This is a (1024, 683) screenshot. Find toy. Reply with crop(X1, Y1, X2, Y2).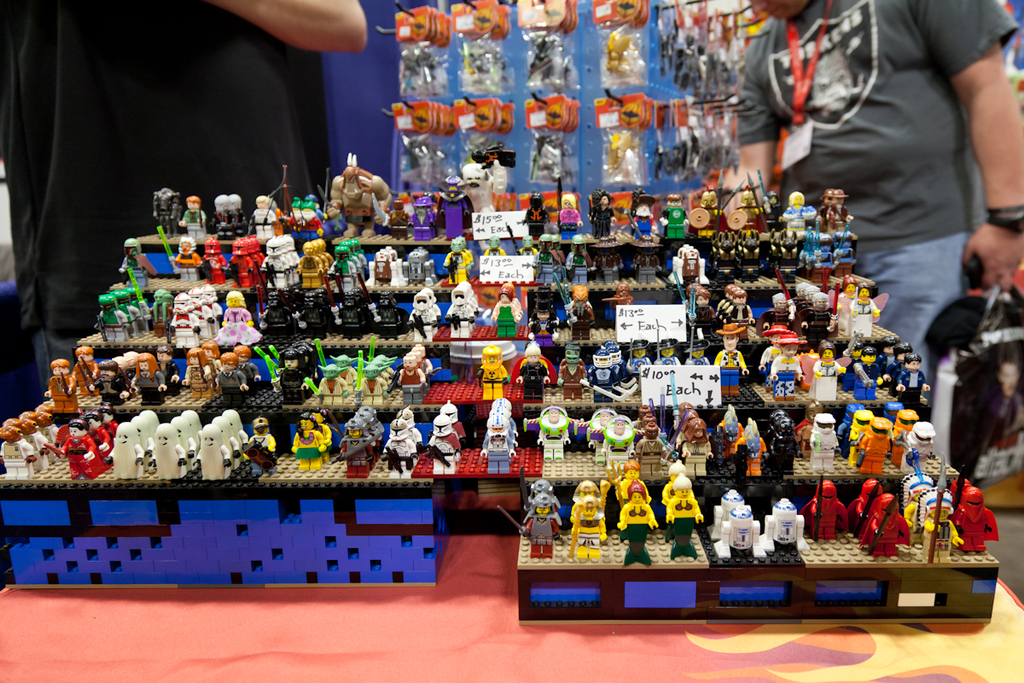
crop(556, 345, 587, 400).
